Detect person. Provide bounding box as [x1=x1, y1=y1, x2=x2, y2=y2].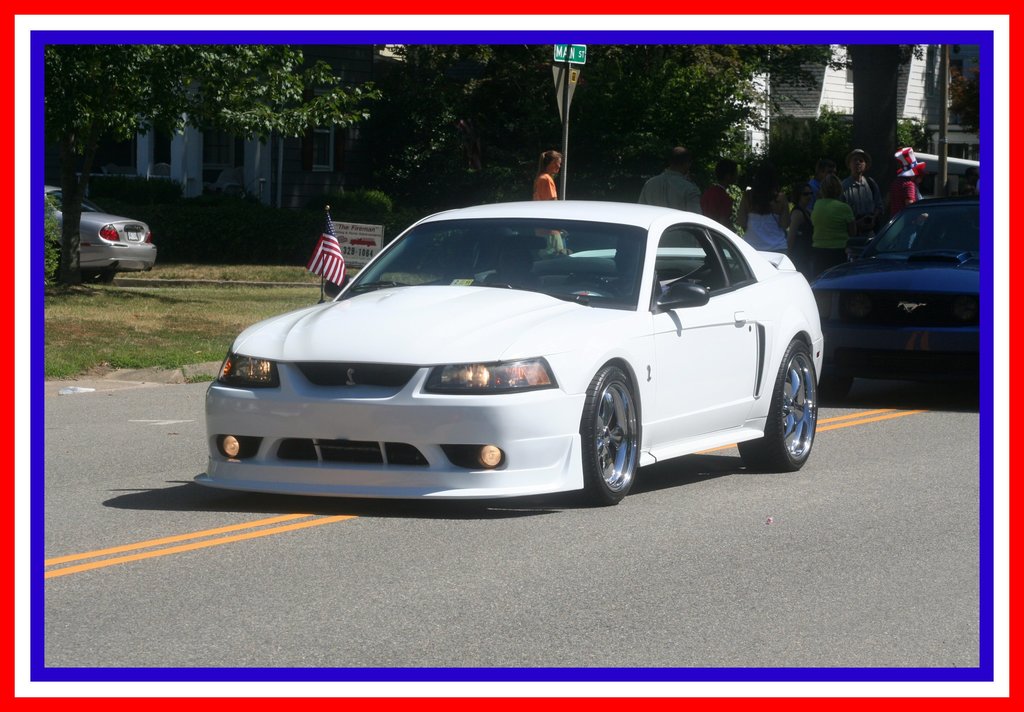
[x1=636, y1=148, x2=706, y2=216].
